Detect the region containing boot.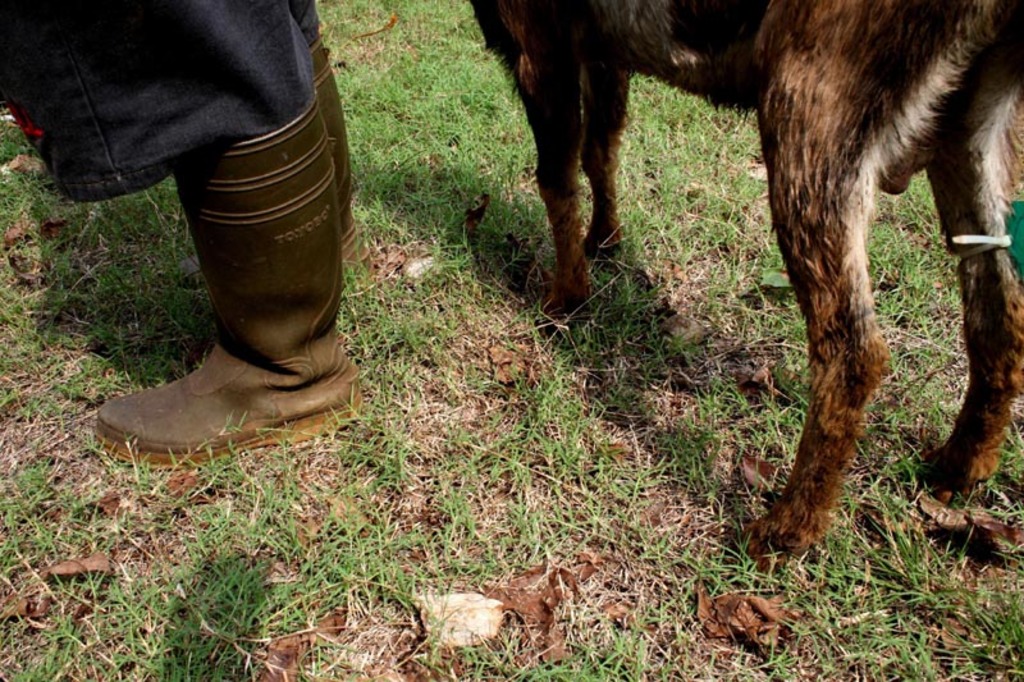
detection(297, 33, 367, 284).
